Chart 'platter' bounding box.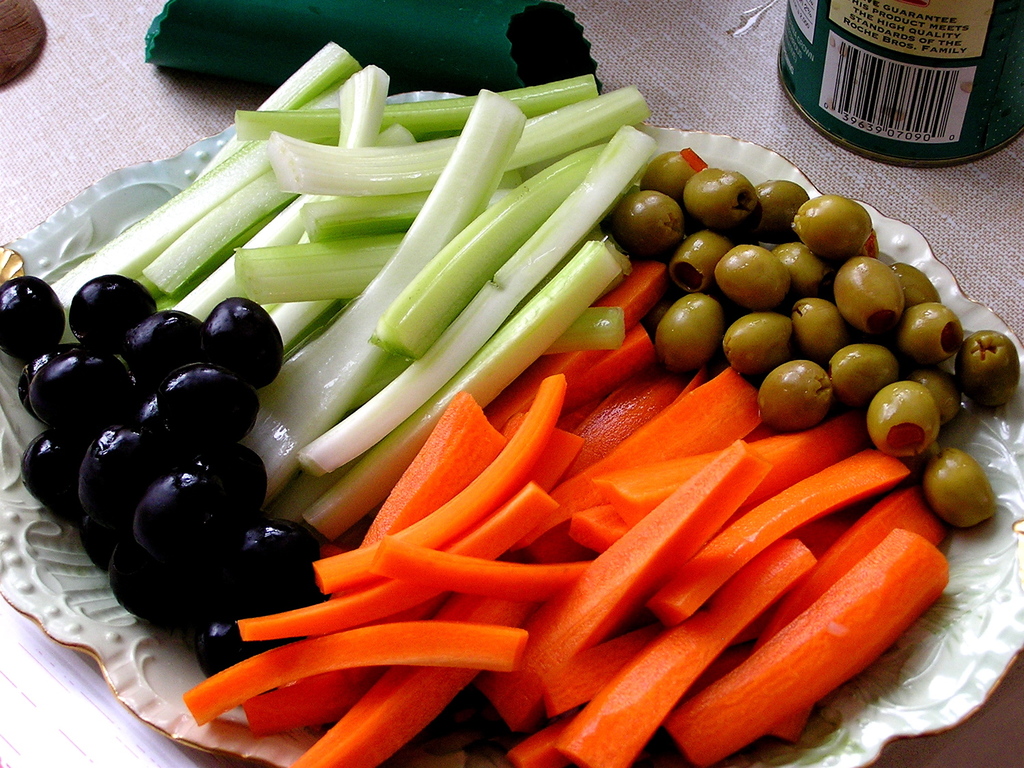
Charted: [left=0, top=92, right=1023, bottom=767].
